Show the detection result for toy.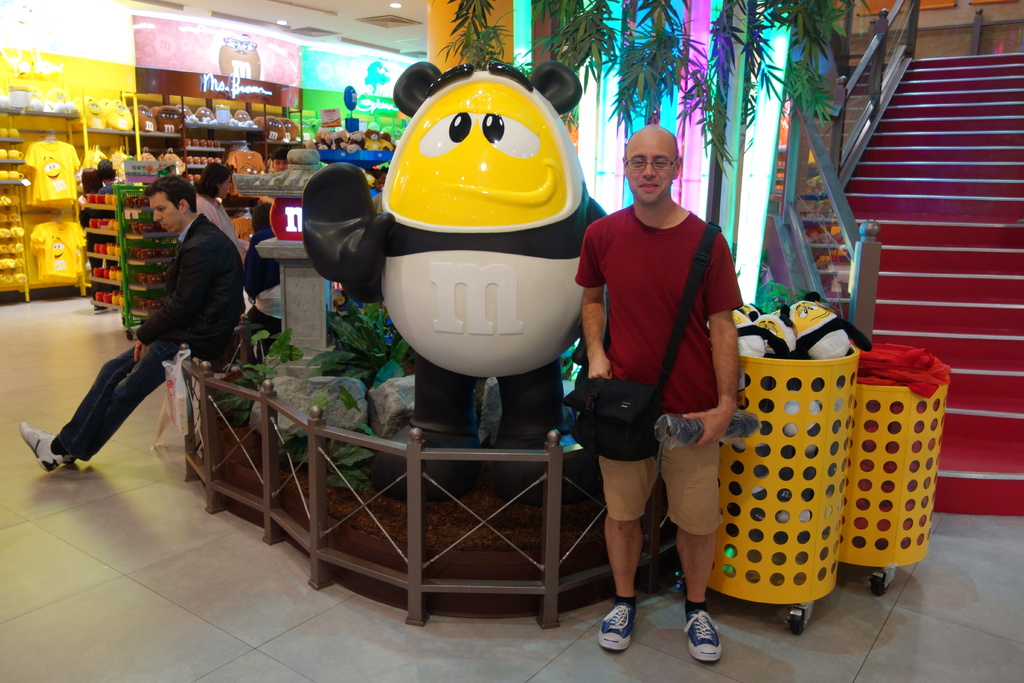
bbox=[297, 37, 623, 454].
